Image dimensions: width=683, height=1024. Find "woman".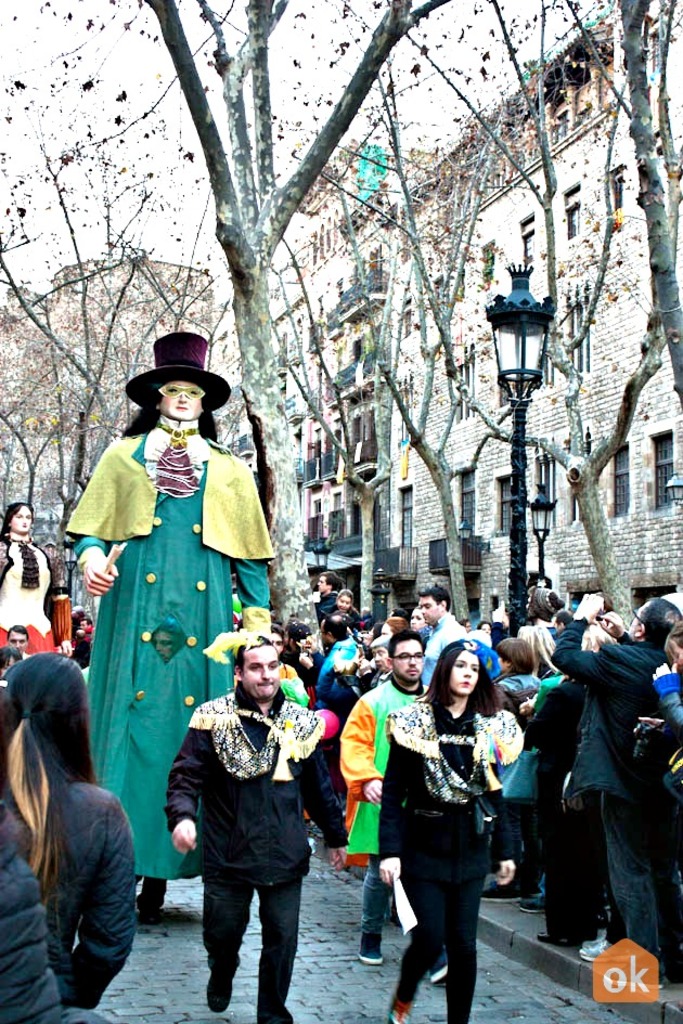
bbox(379, 644, 526, 1023).
